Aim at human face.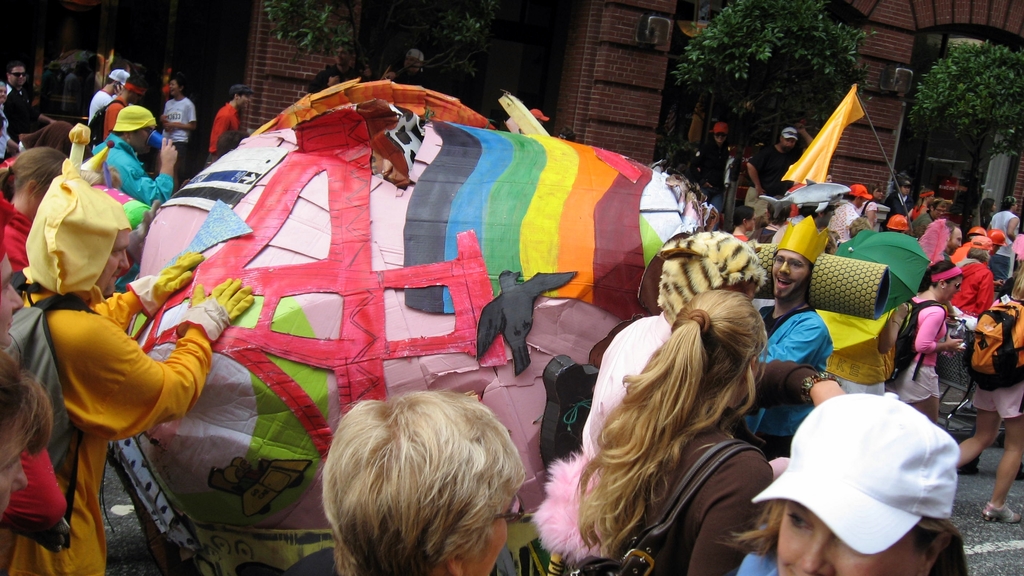
Aimed at l=170, t=80, r=178, b=93.
